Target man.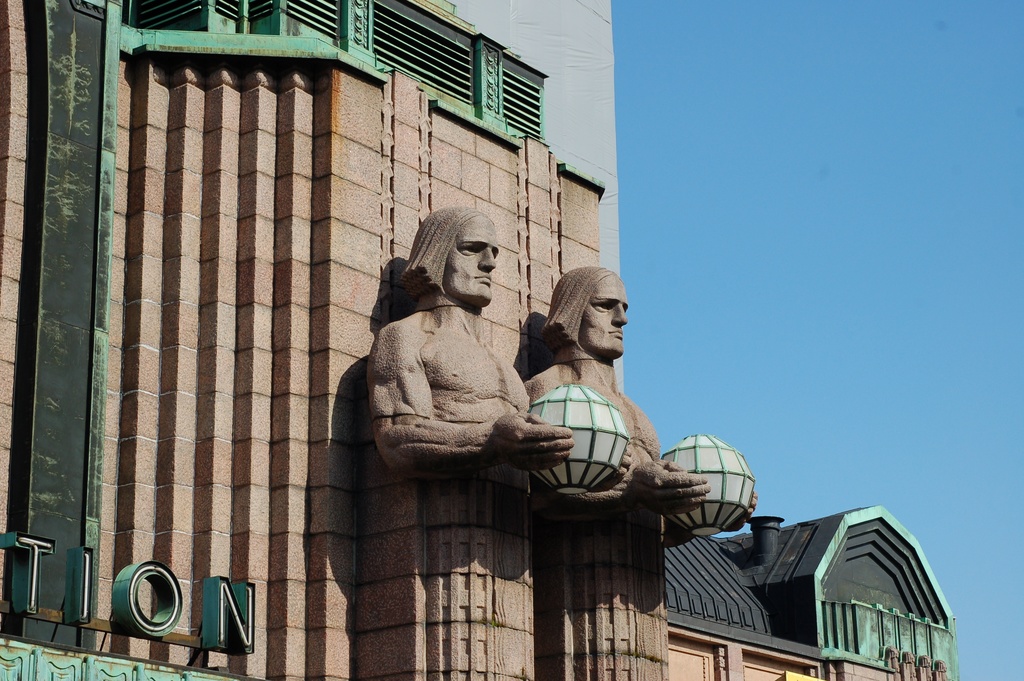
Target region: 367/201/577/479.
